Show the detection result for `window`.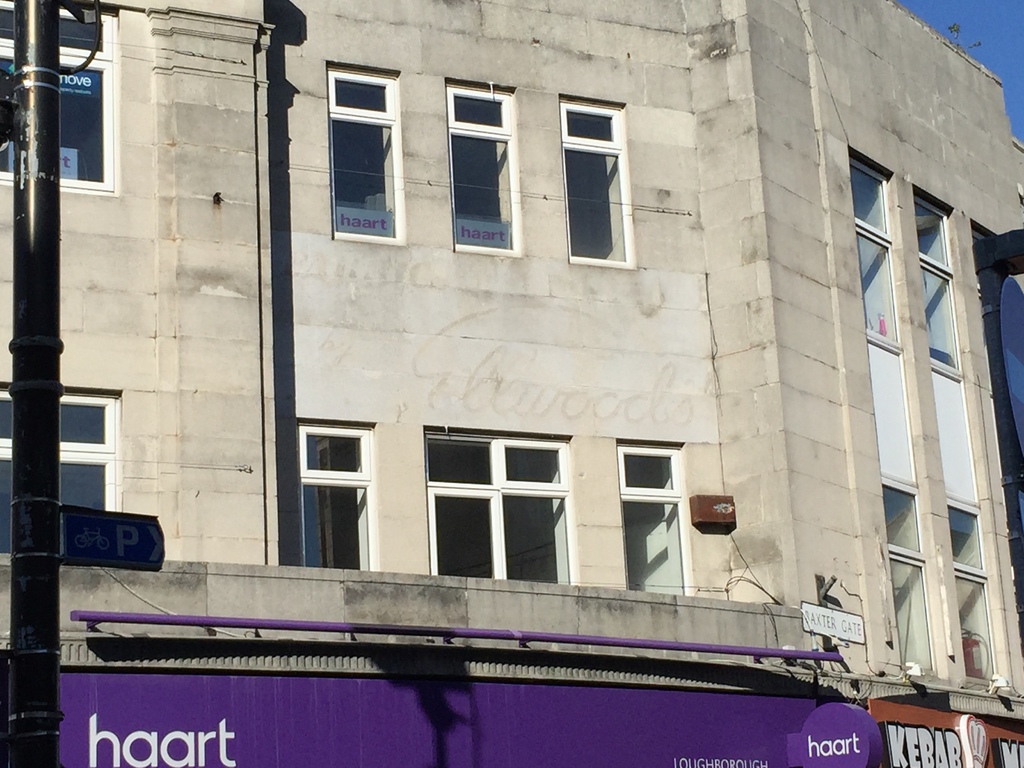
[0,0,124,196].
